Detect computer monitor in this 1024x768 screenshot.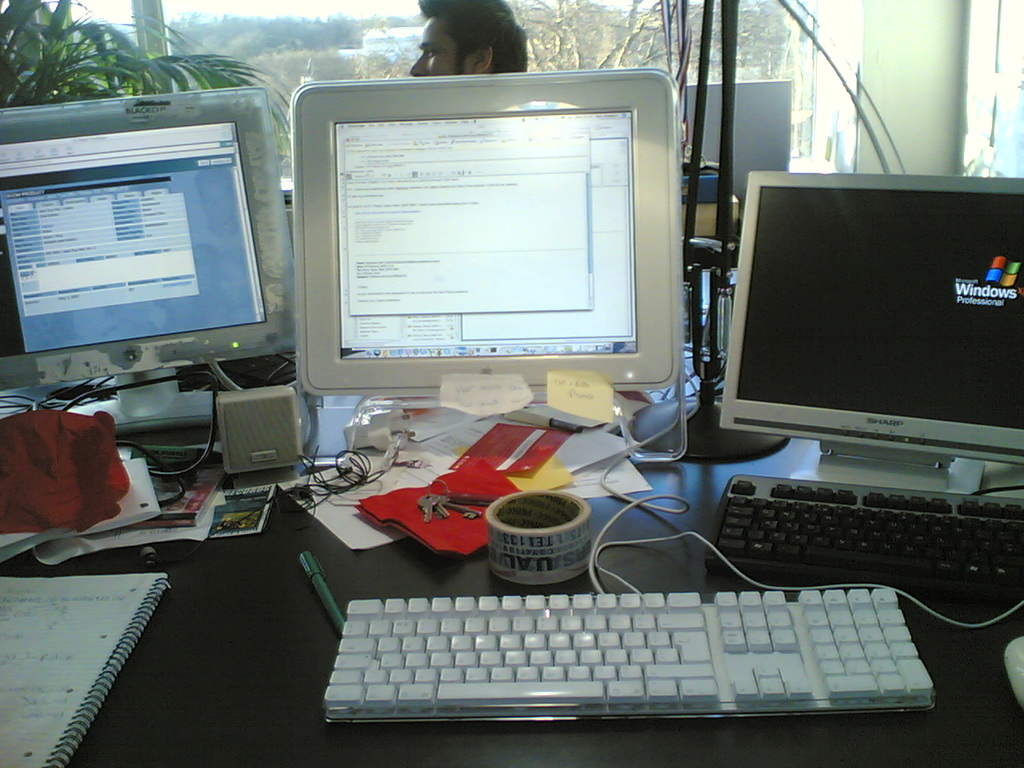
Detection: bbox=(706, 158, 1021, 501).
